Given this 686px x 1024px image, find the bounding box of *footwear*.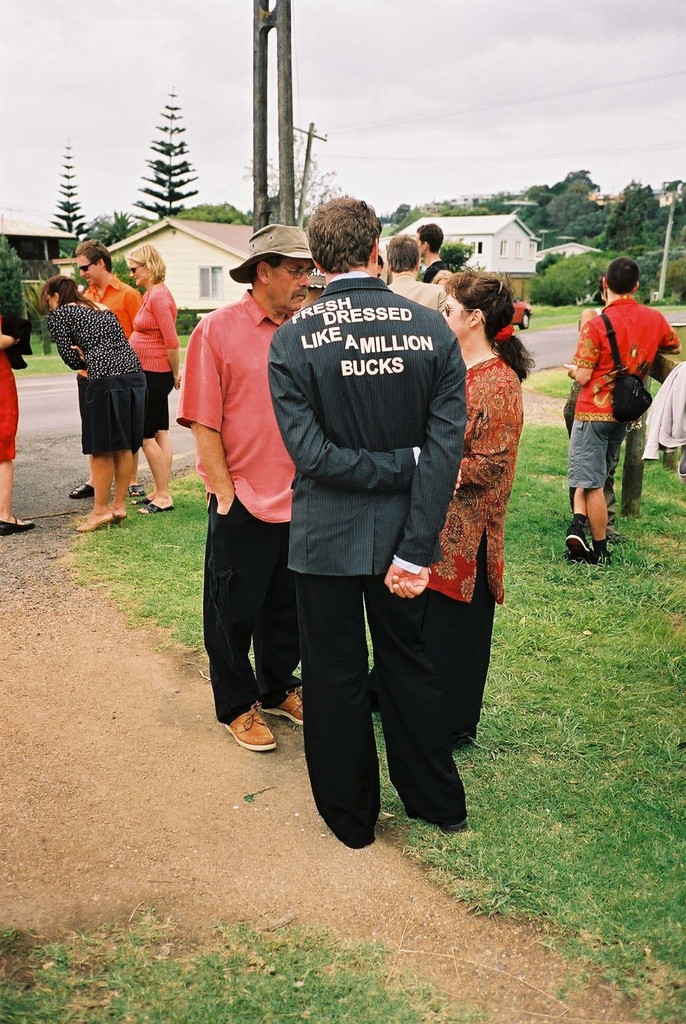
detection(129, 486, 143, 502).
